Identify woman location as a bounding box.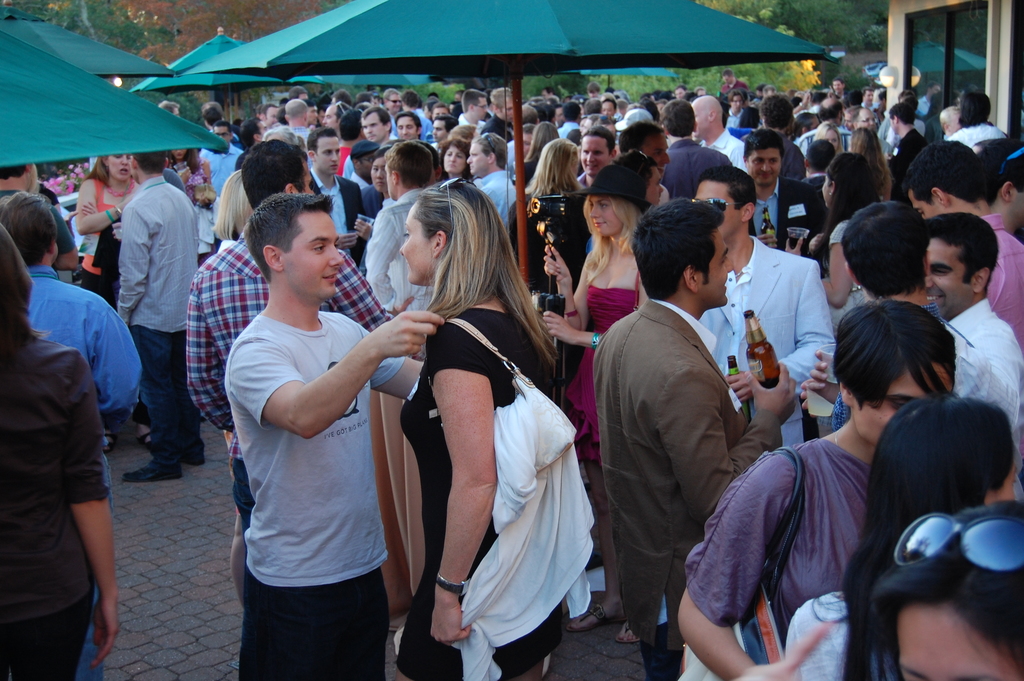
369:146:390:205.
